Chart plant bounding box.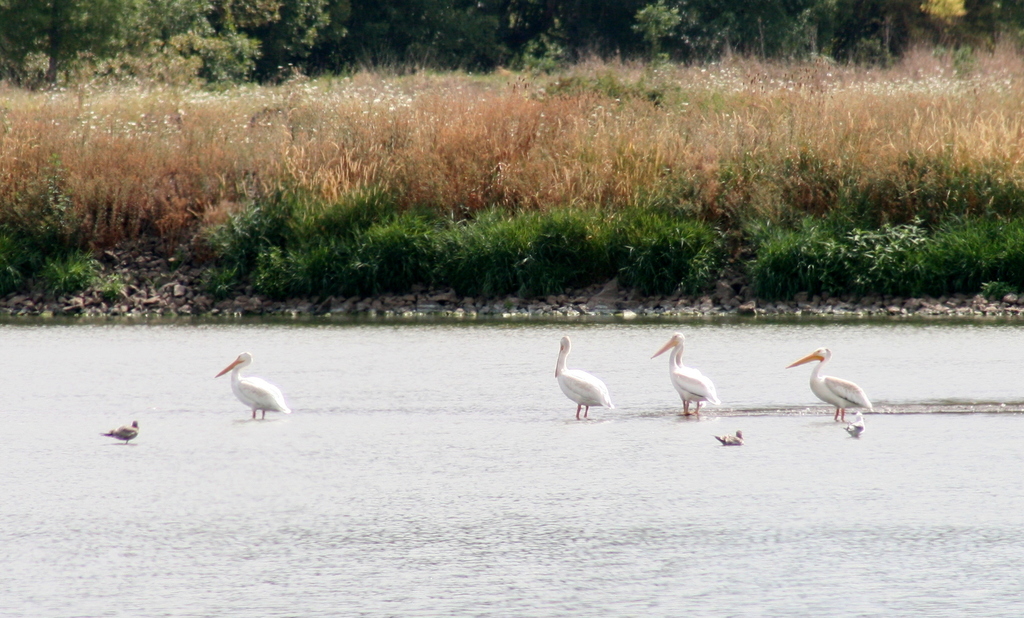
Charted: 934, 177, 1023, 295.
